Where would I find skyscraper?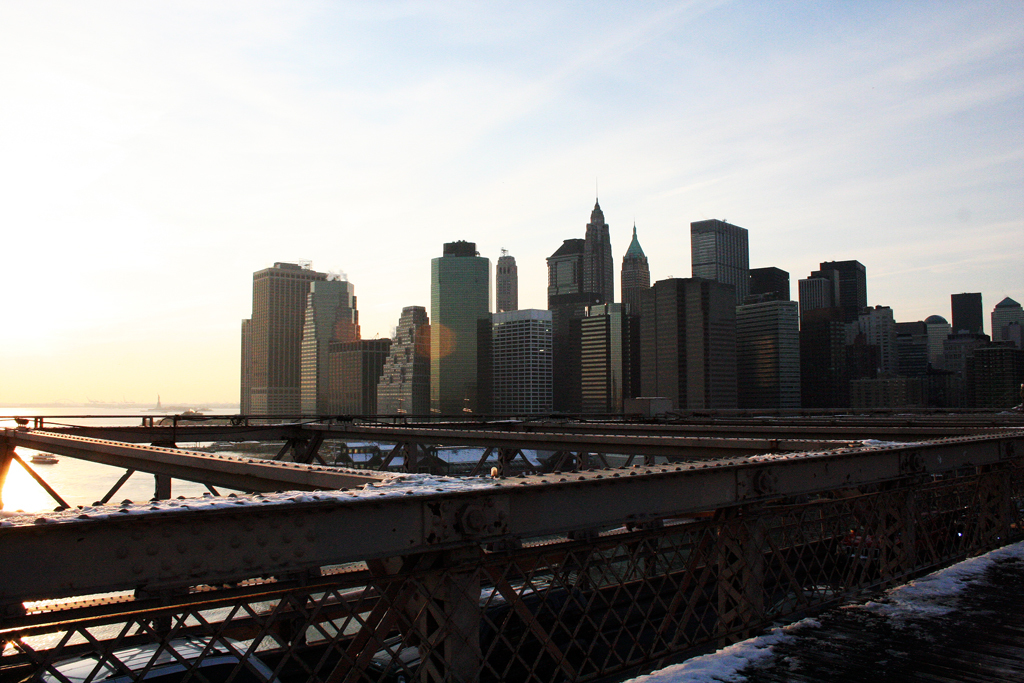
At box(790, 254, 866, 359).
